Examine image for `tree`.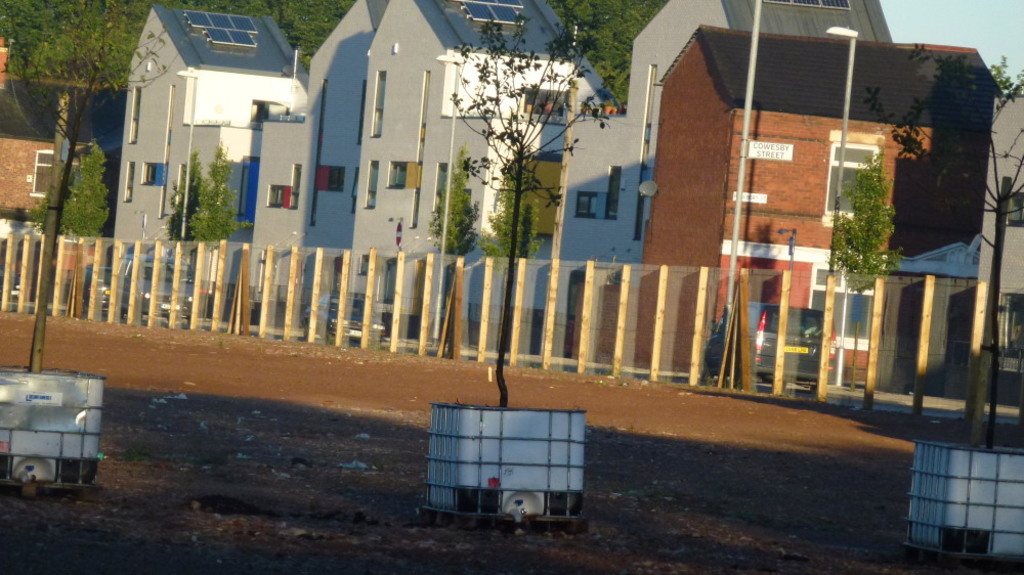
Examination result: 452:0:625:399.
